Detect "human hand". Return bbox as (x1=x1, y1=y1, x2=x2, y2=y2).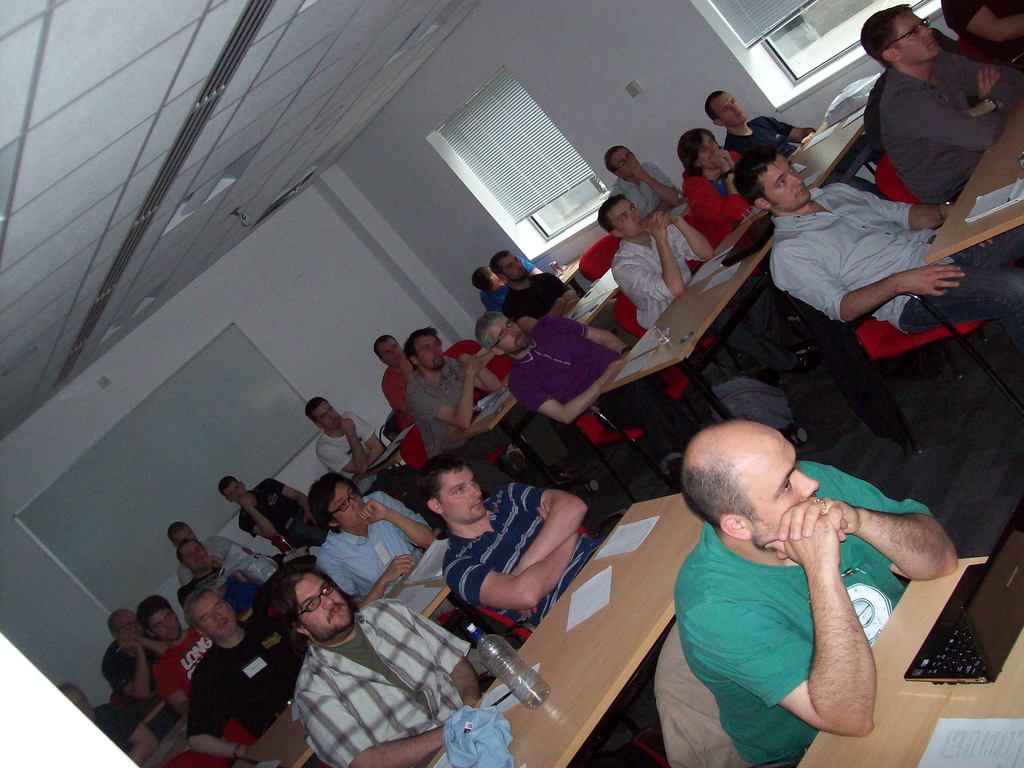
(x1=535, y1=498, x2=552, y2=525).
